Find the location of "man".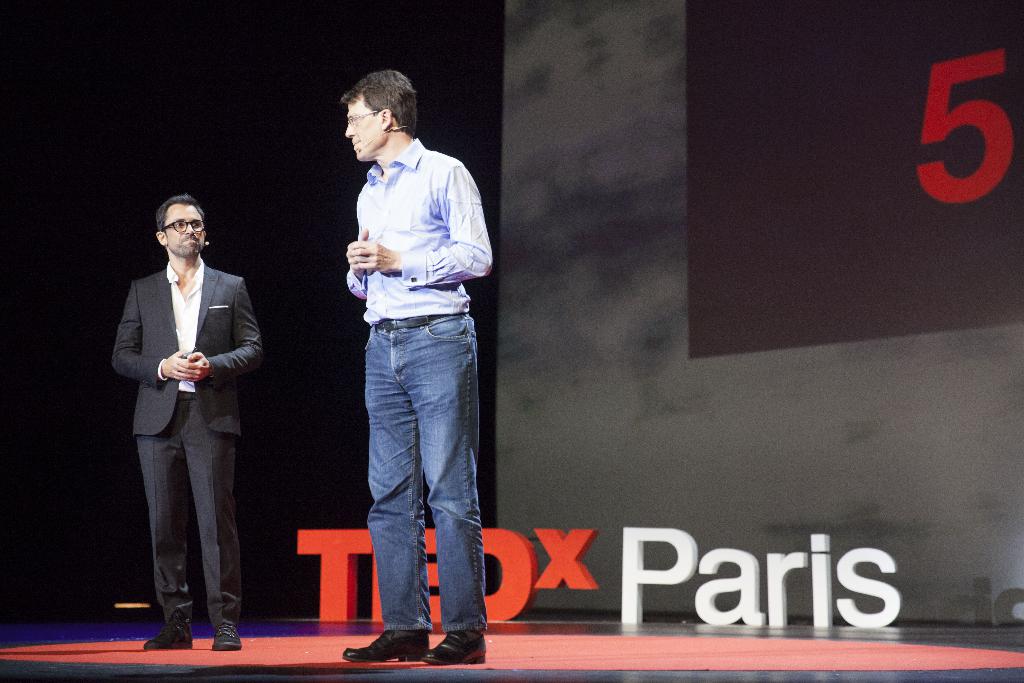
Location: (left=111, top=199, right=264, bottom=652).
